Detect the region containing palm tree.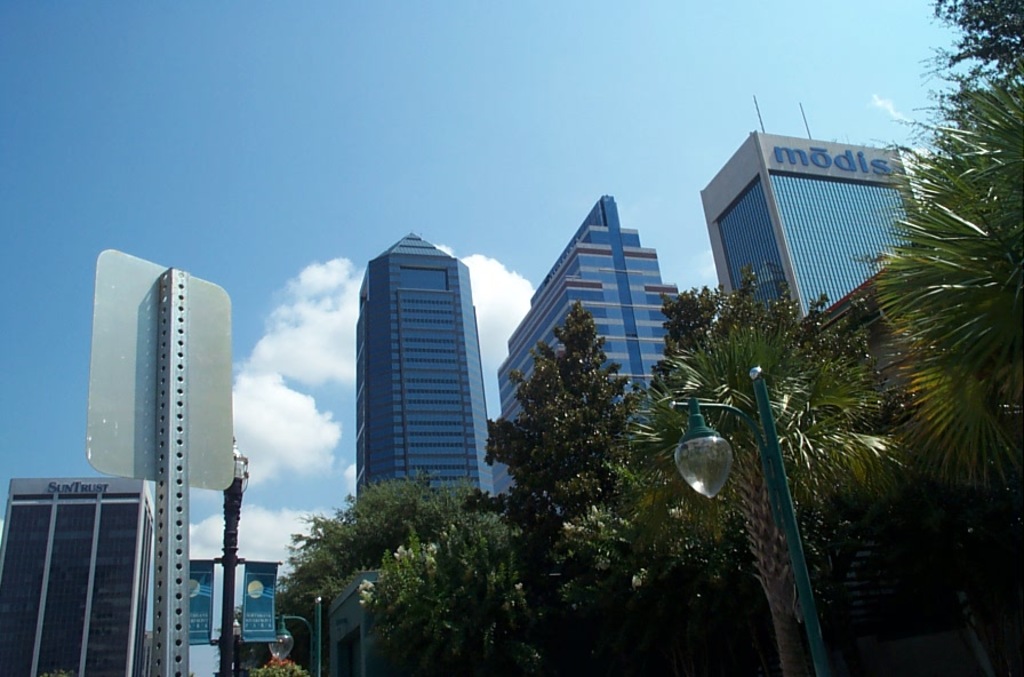
[left=653, top=281, right=801, bottom=613].
